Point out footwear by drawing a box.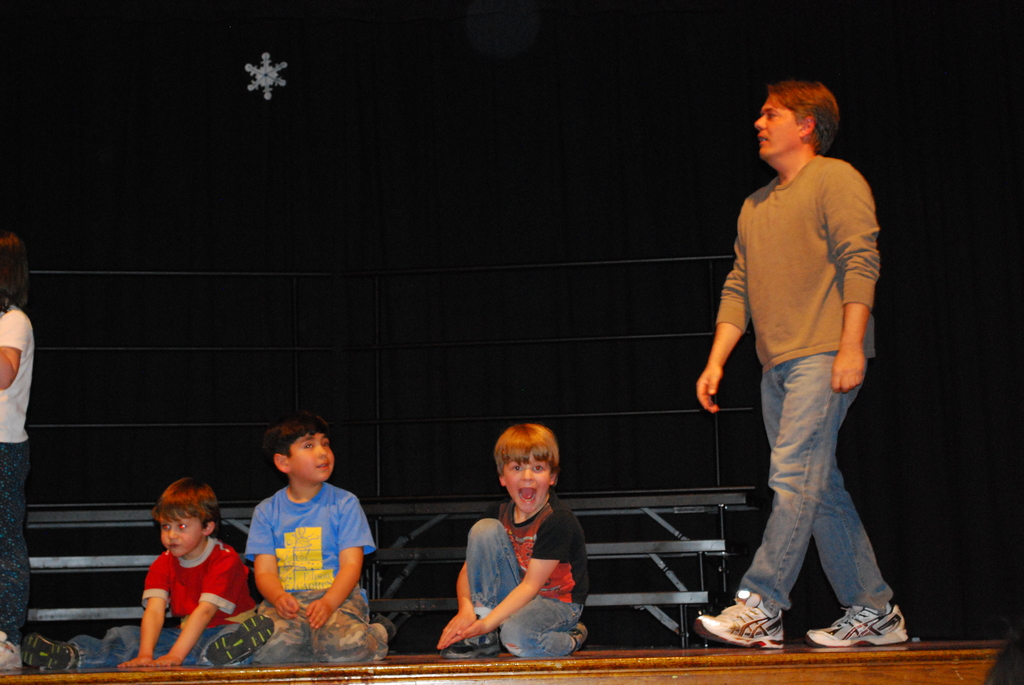
box=[364, 615, 396, 640].
